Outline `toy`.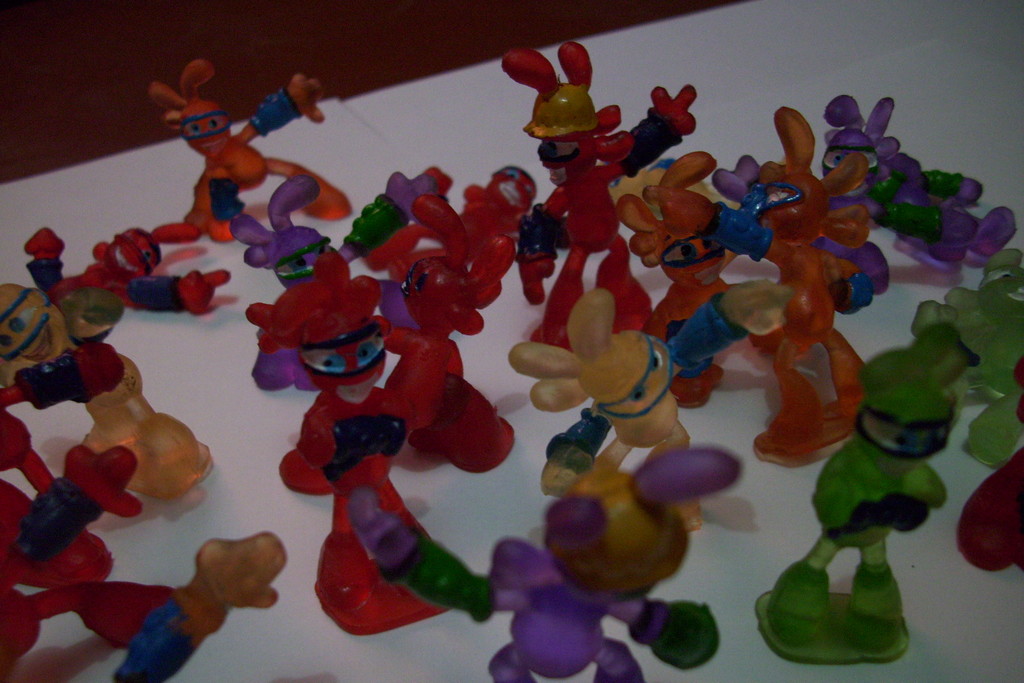
Outline: <box>166,158,448,385</box>.
